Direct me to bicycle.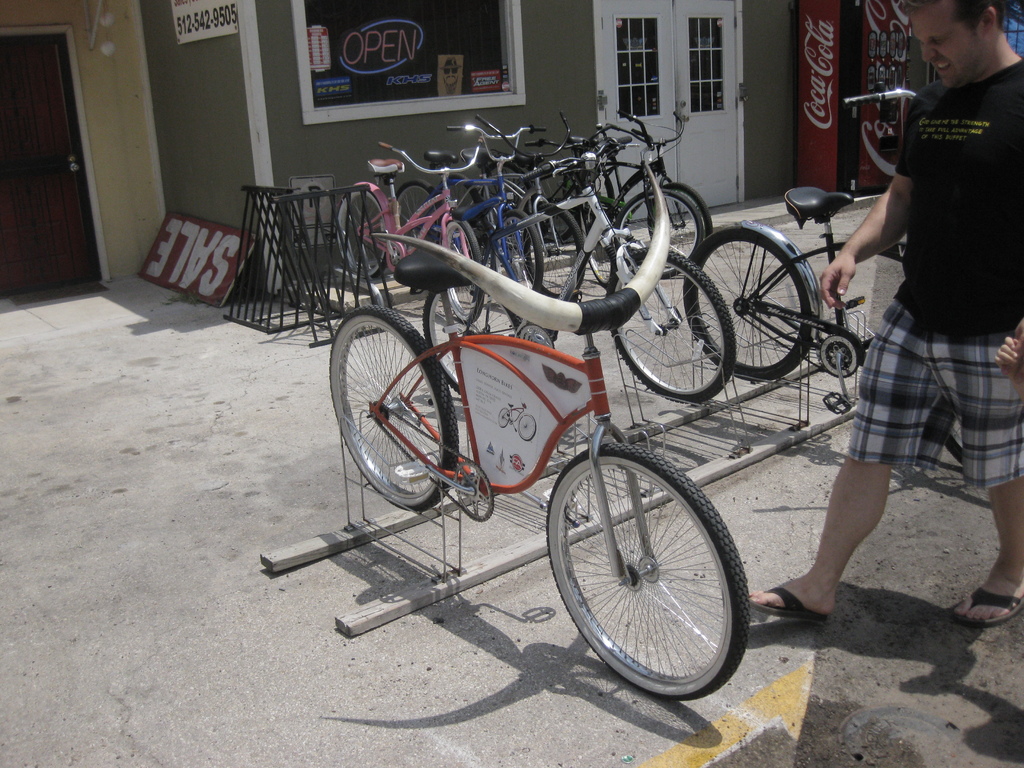
Direction: [x1=494, y1=403, x2=539, y2=444].
